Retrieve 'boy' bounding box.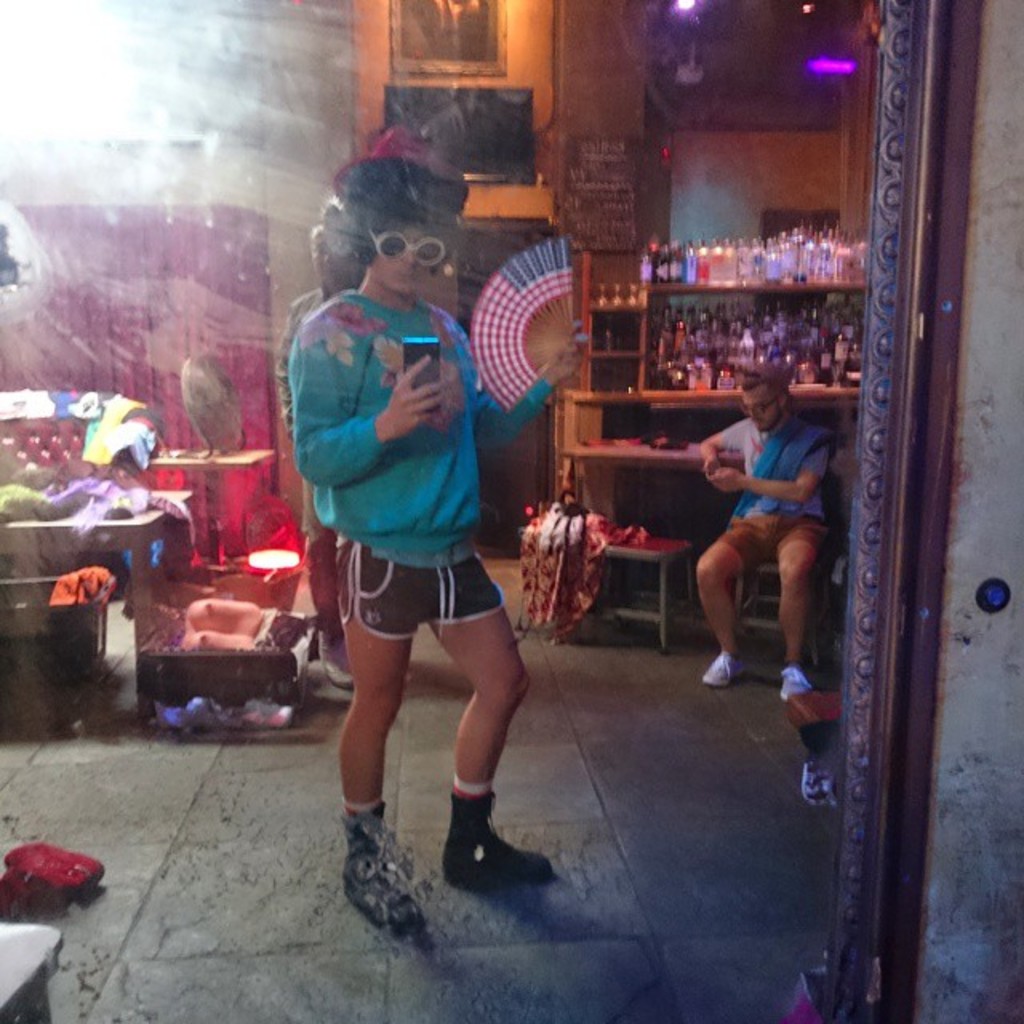
Bounding box: box(691, 360, 846, 694).
